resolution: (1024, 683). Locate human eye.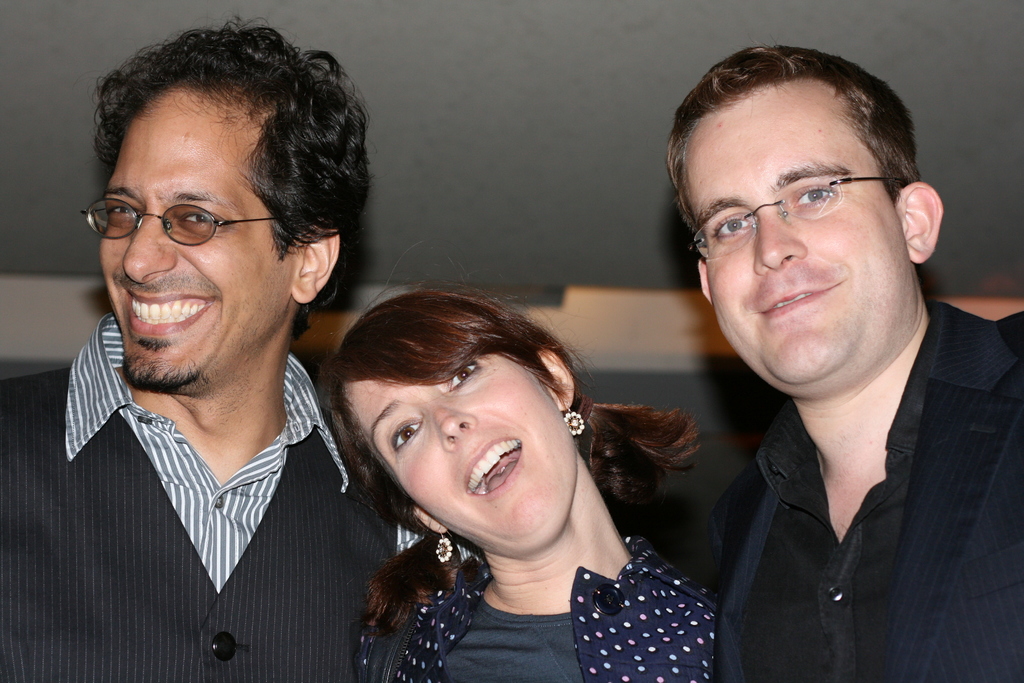
l=110, t=192, r=246, b=247.
